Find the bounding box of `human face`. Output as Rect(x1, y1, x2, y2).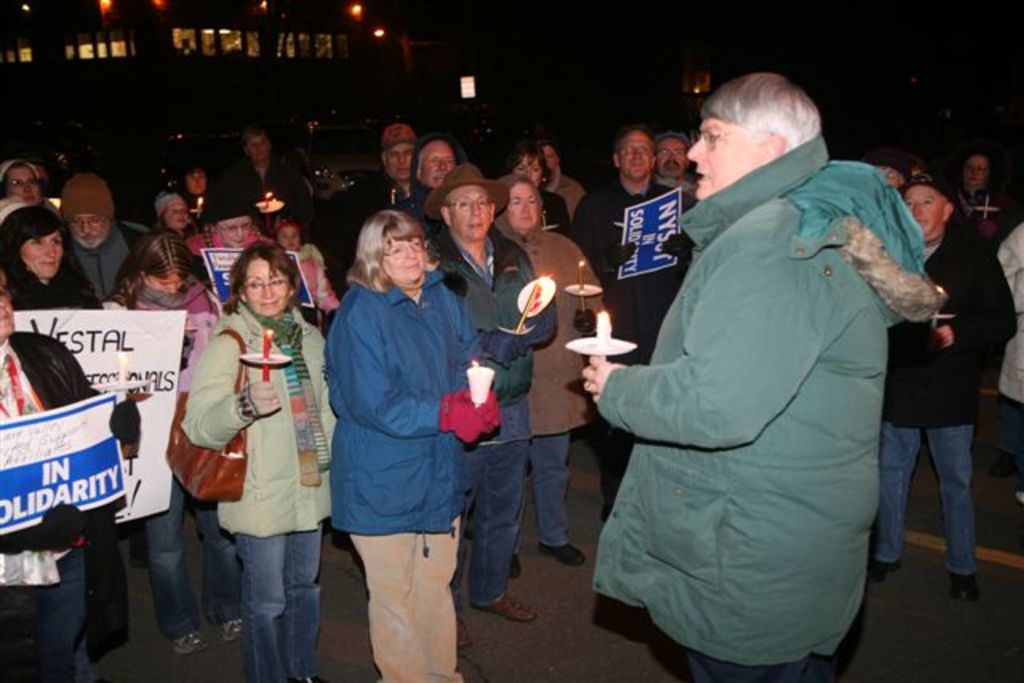
Rect(141, 275, 192, 296).
